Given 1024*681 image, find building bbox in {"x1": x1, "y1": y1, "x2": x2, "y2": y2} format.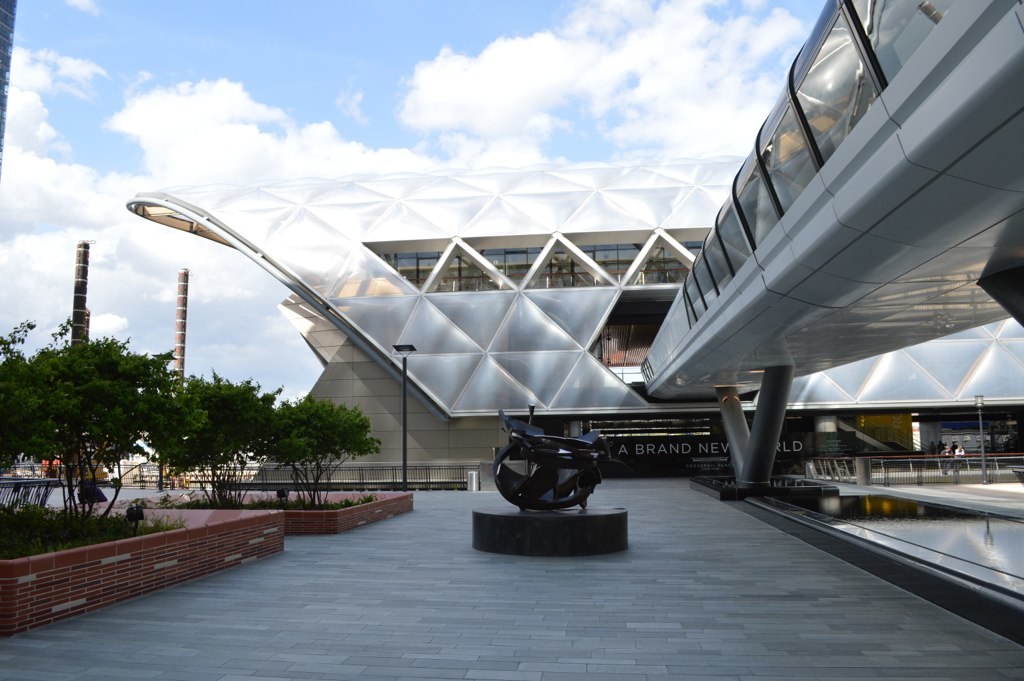
{"x1": 132, "y1": 153, "x2": 1023, "y2": 493}.
